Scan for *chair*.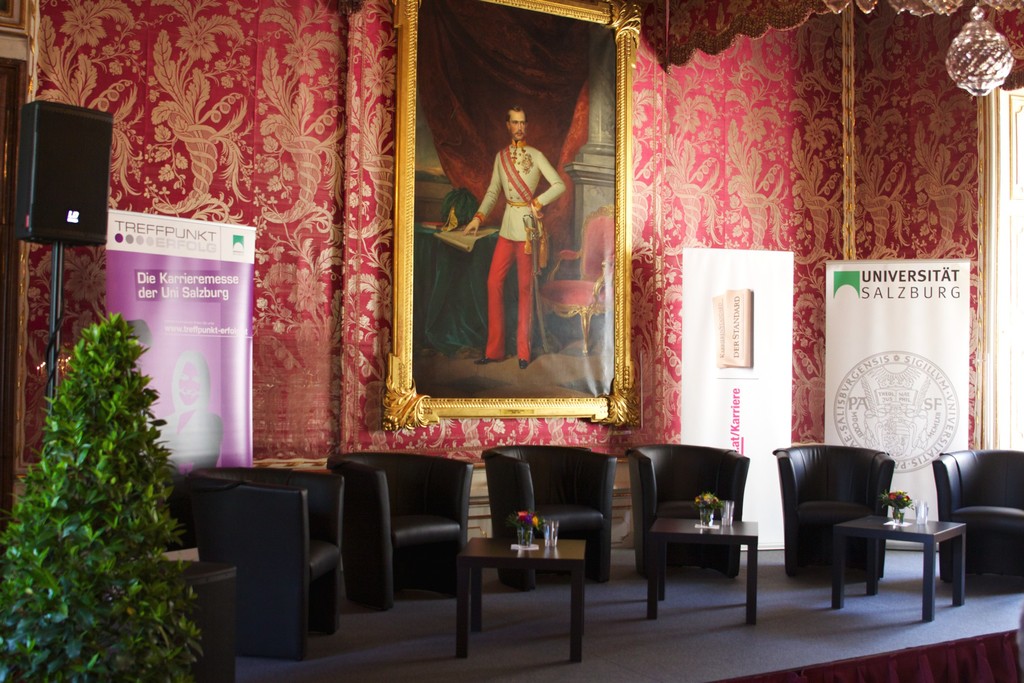
Scan result: [621, 440, 748, 575].
